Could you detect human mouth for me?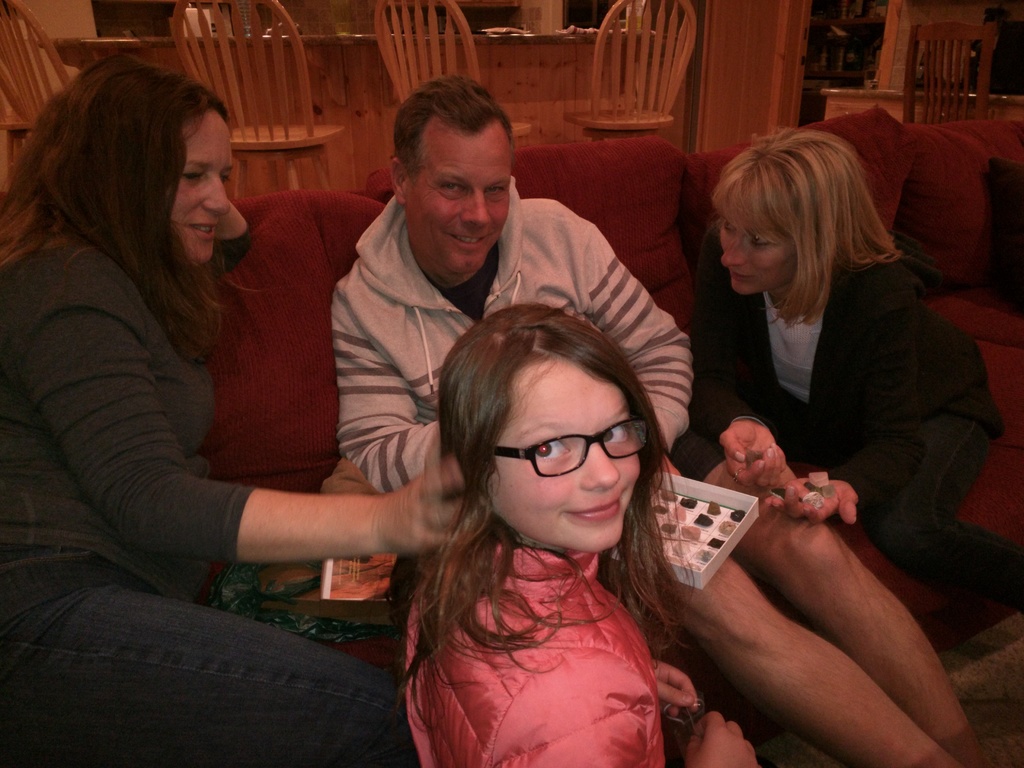
Detection result: locate(731, 267, 755, 283).
